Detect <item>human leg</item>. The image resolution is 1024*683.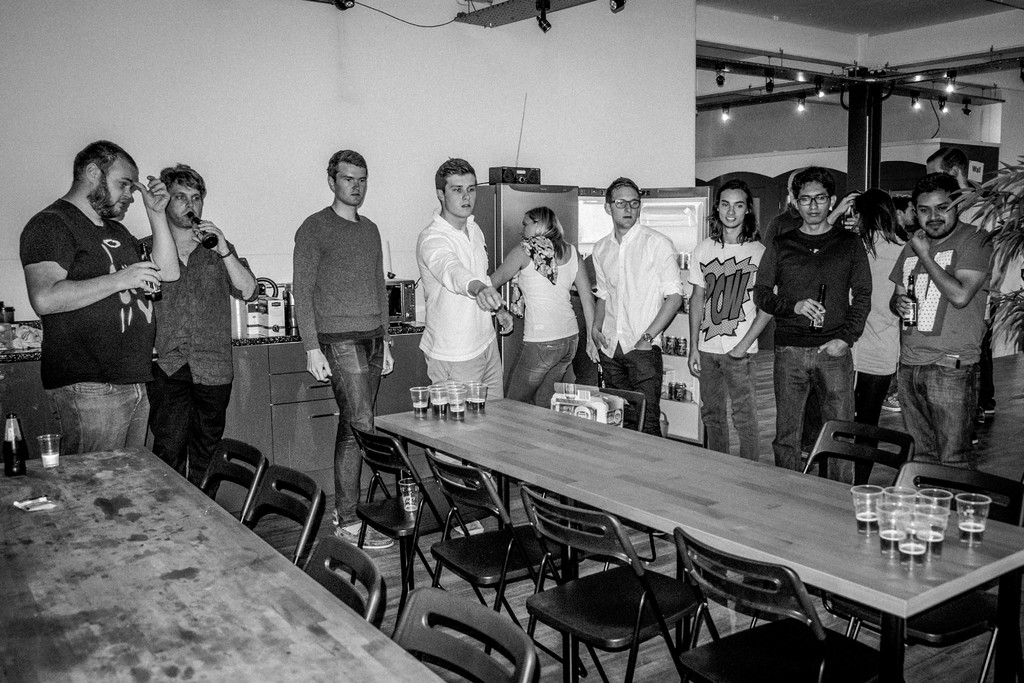
x1=803, y1=340, x2=847, y2=482.
